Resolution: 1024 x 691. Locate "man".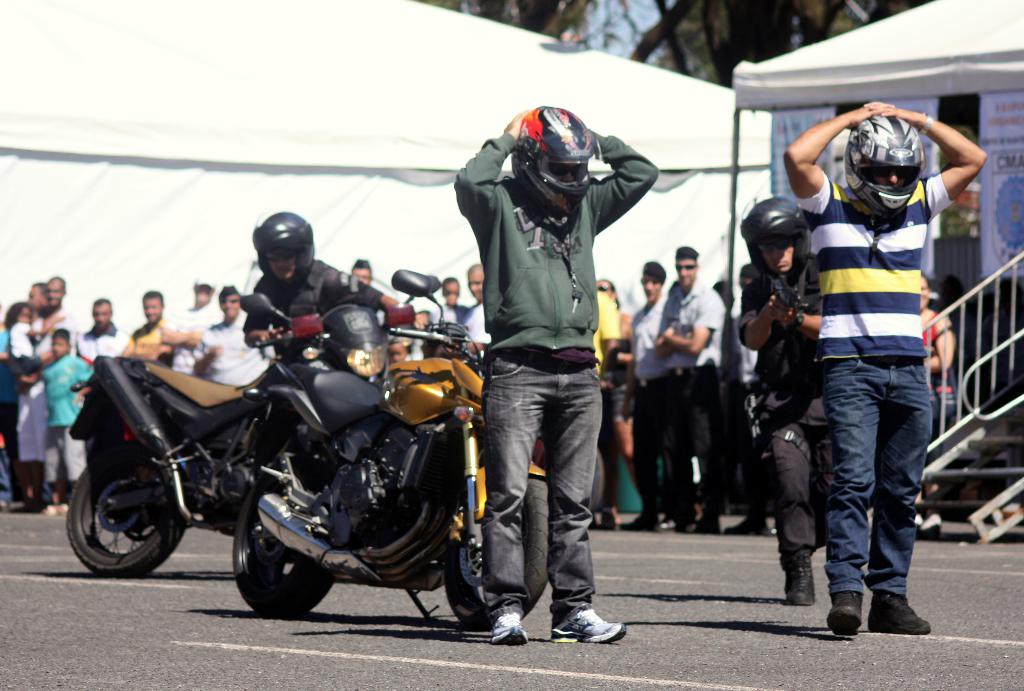
(x1=588, y1=289, x2=621, y2=531).
